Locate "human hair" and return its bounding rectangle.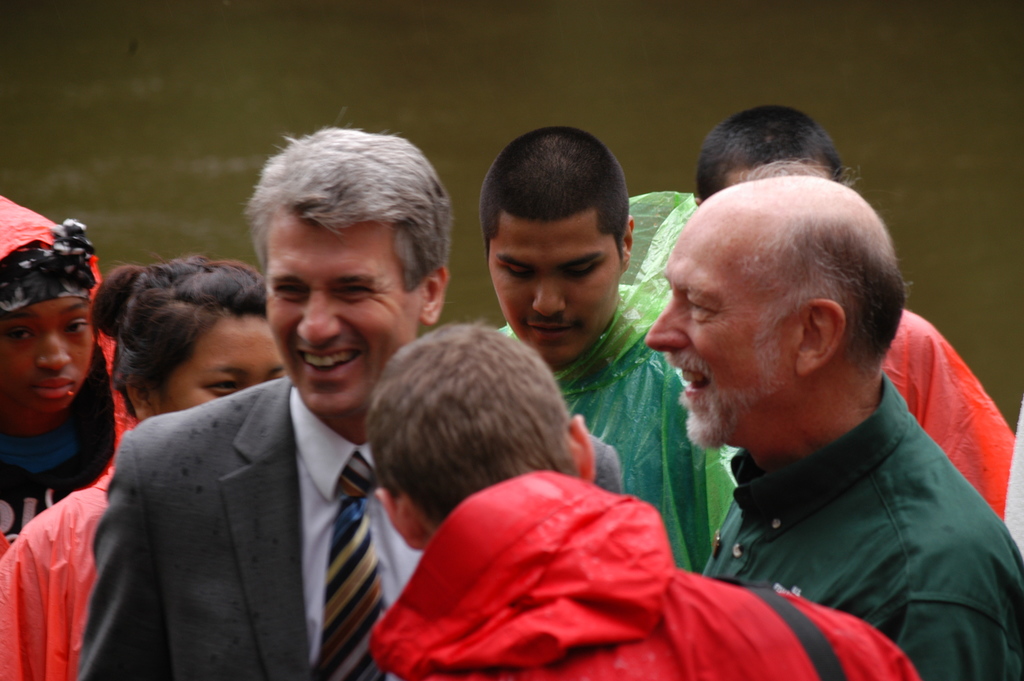
692,106,846,206.
